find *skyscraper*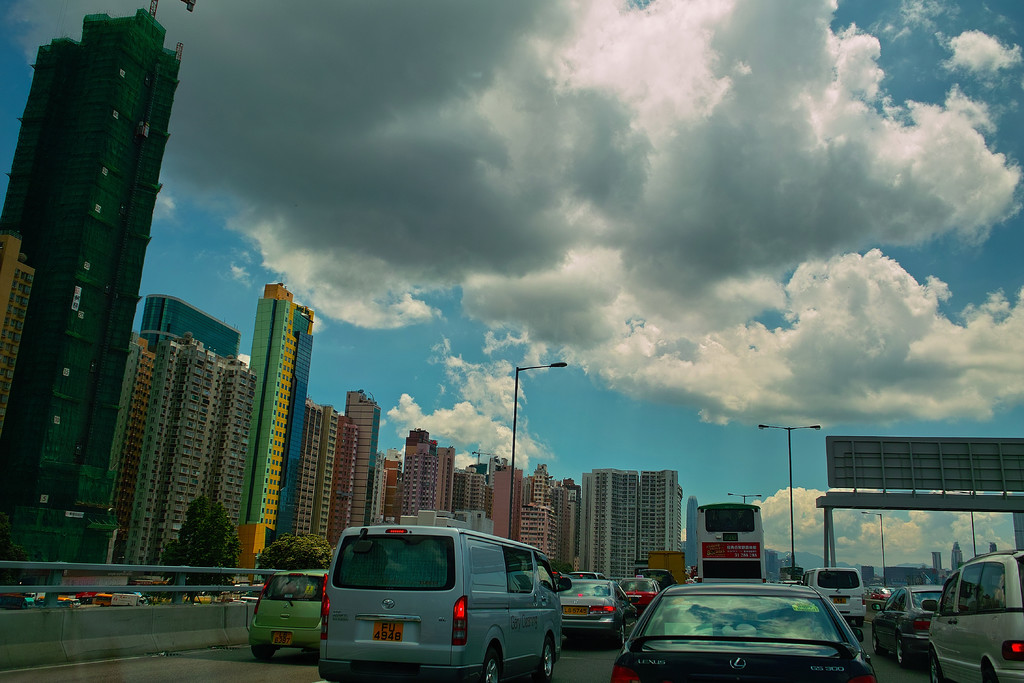
(485, 488, 496, 519)
